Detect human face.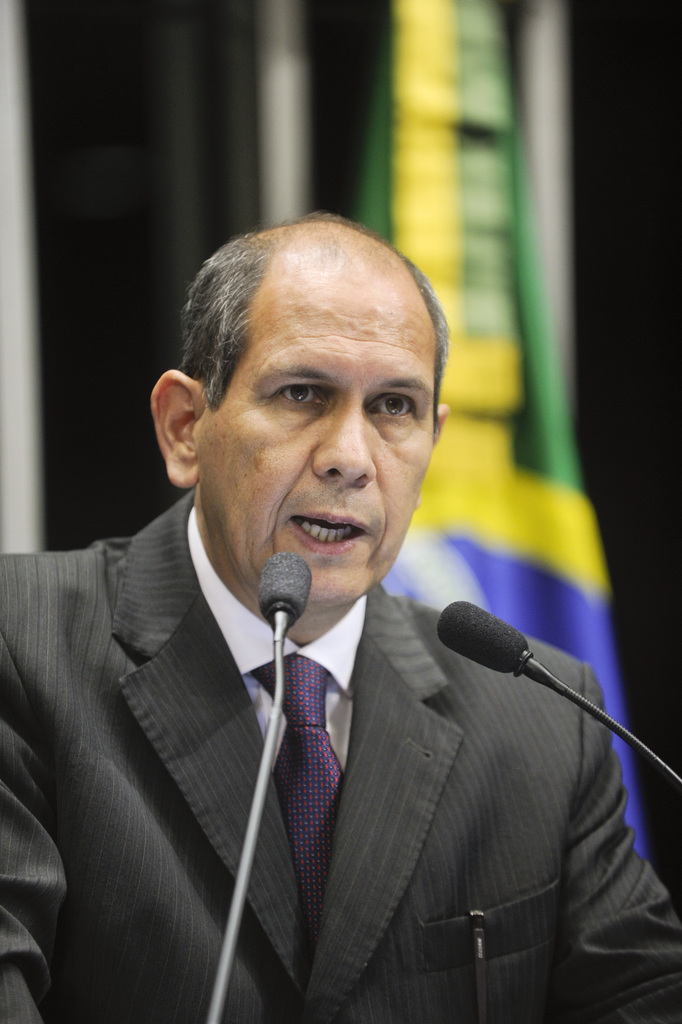
Detected at (left=200, top=283, right=433, bottom=605).
